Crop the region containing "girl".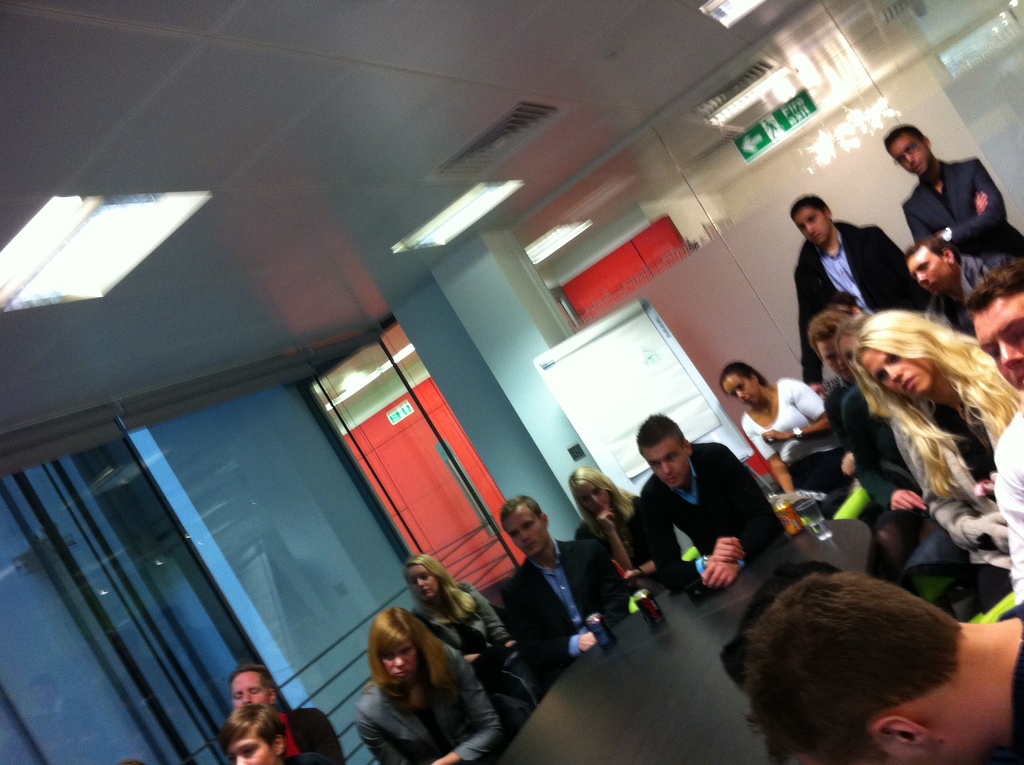
Crop region: <bbox>568, 459, 652, 595</bbox>.
